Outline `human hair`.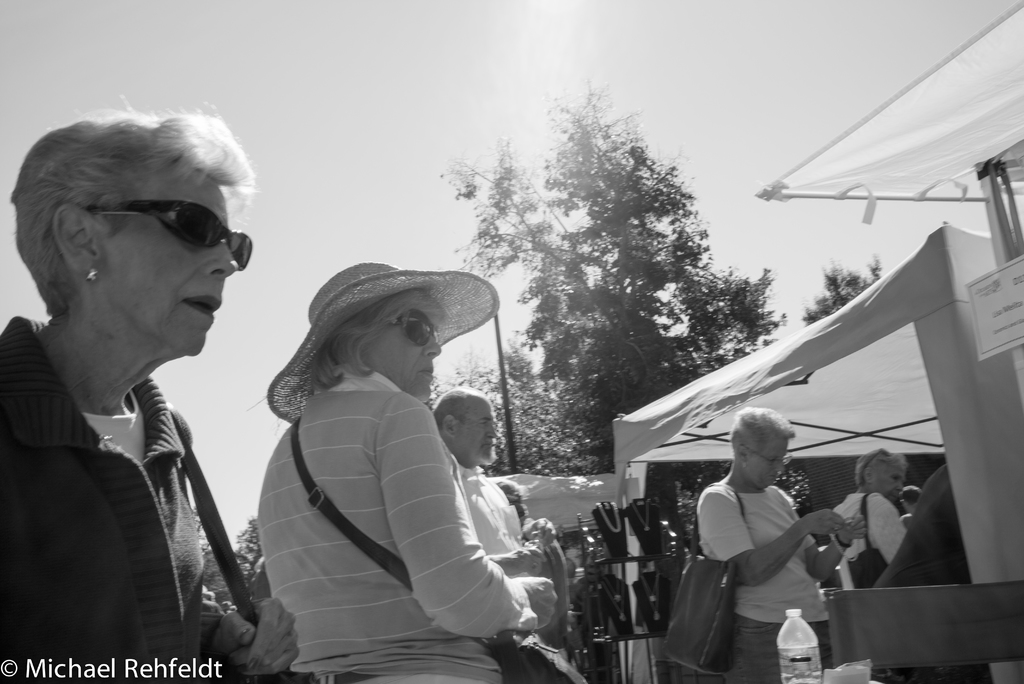
Outline: 433/388/470/432.
